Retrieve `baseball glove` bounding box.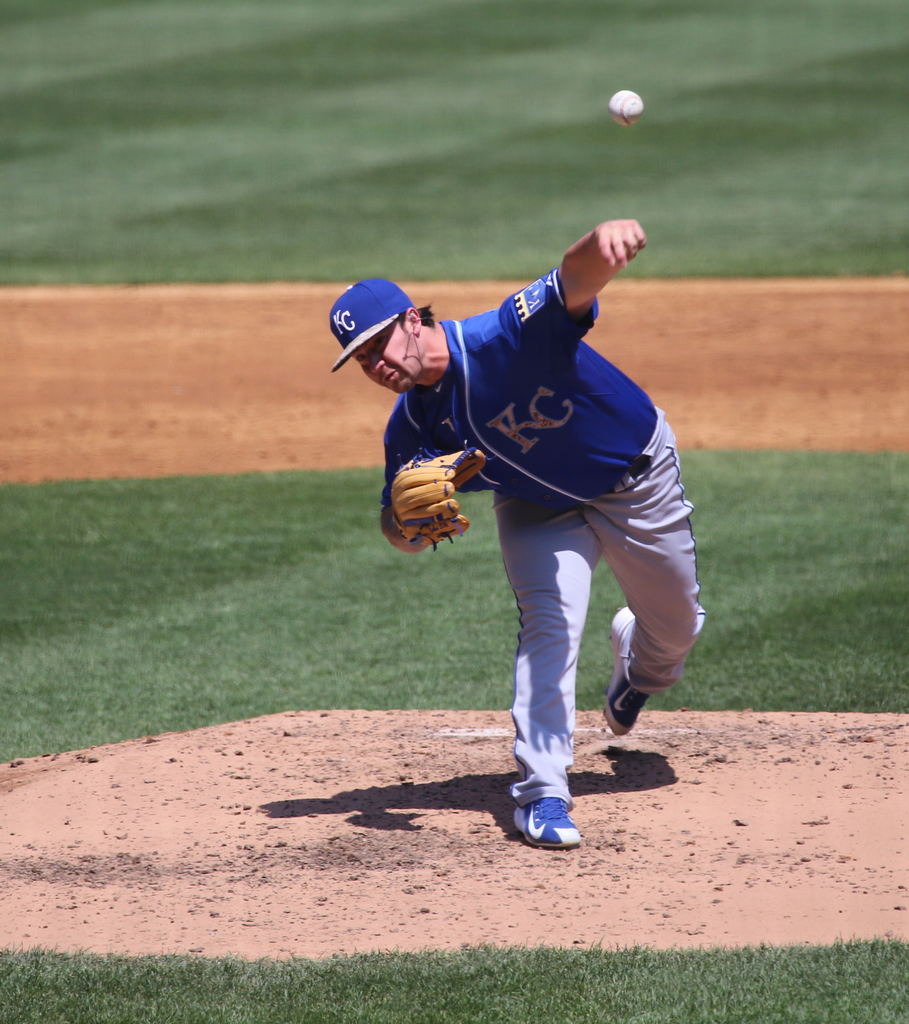
Bounding box: 381/445/488/554.
